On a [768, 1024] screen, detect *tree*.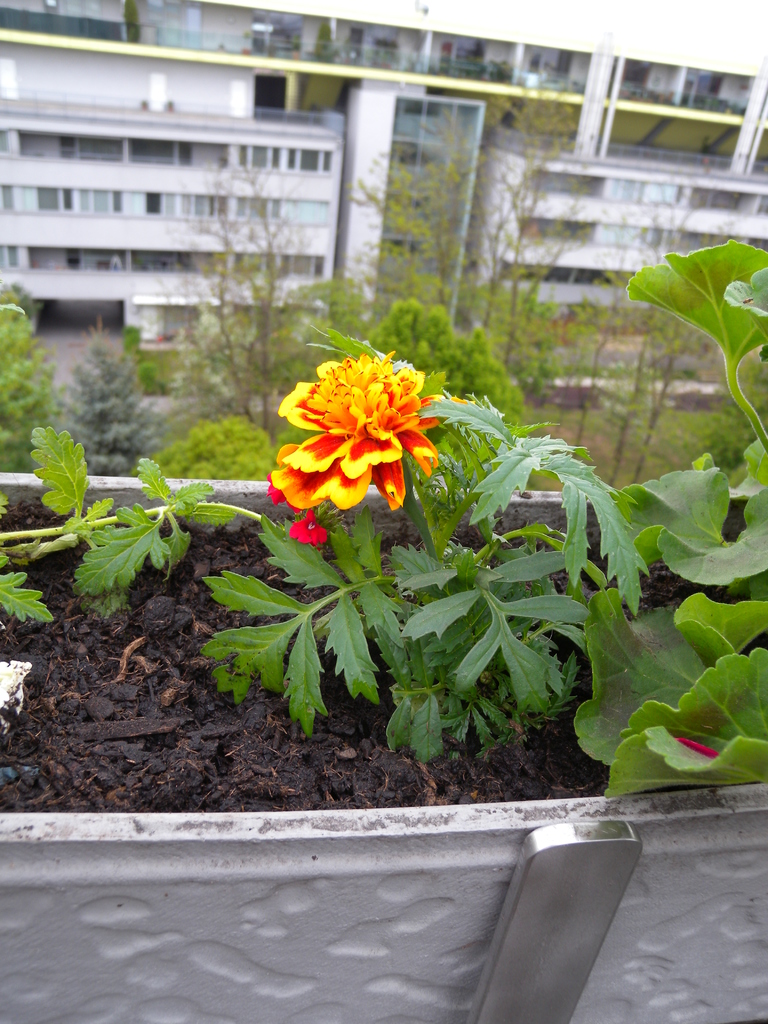
box(70, 332, 175, 474).
